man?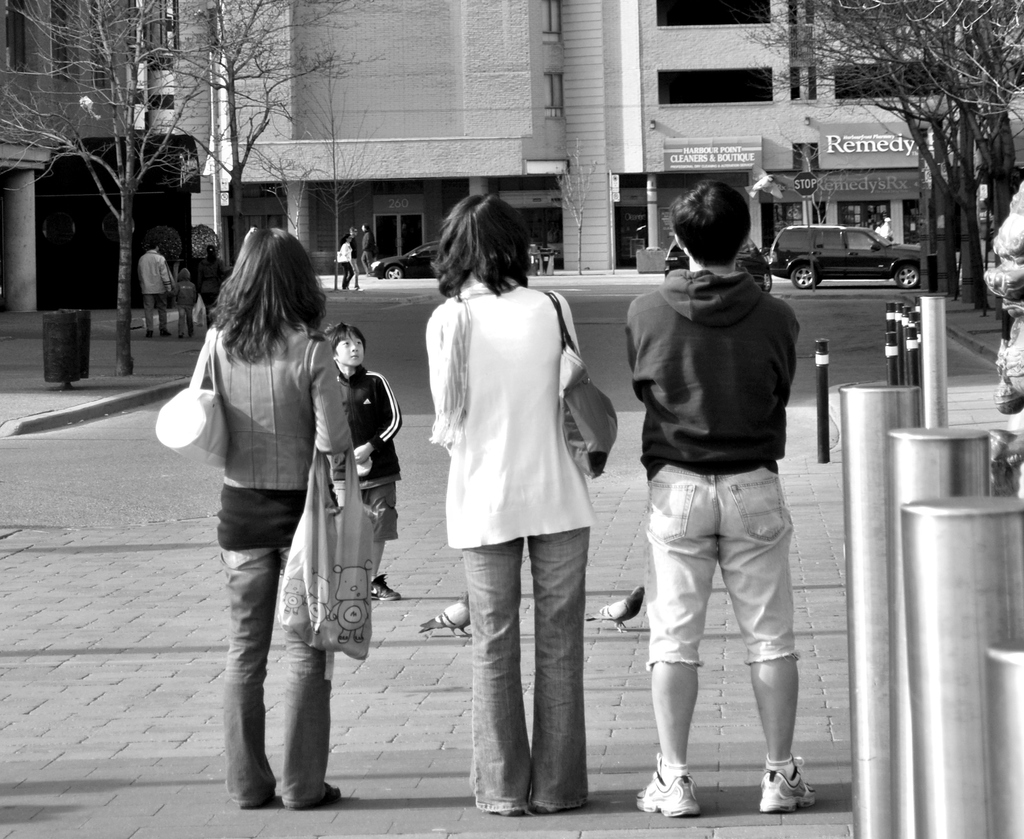
bbox(348, 226, 362, 289)
